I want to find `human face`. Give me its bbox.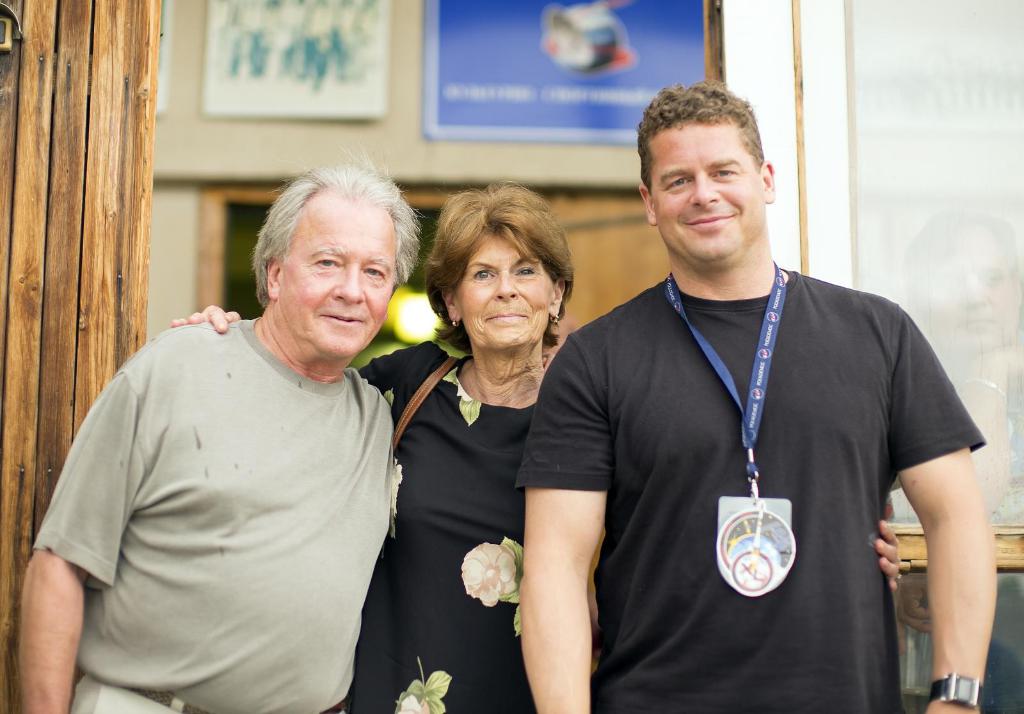
280:189:396:357.
